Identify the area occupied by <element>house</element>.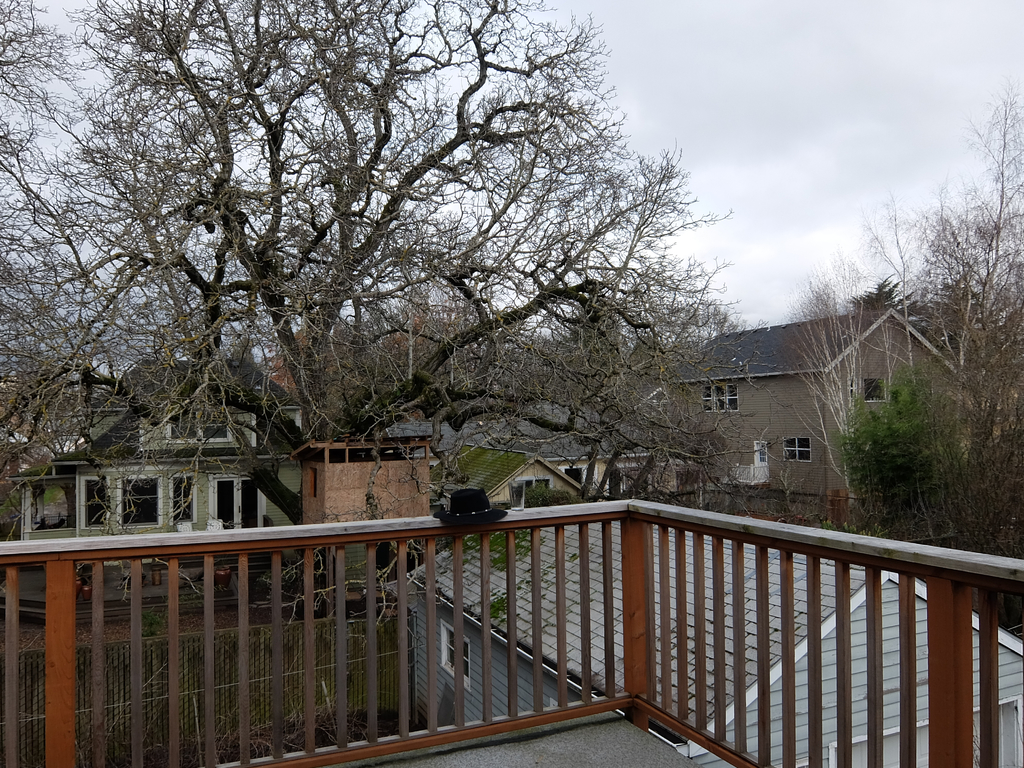
Area: 407, 495, 1023, 767.
